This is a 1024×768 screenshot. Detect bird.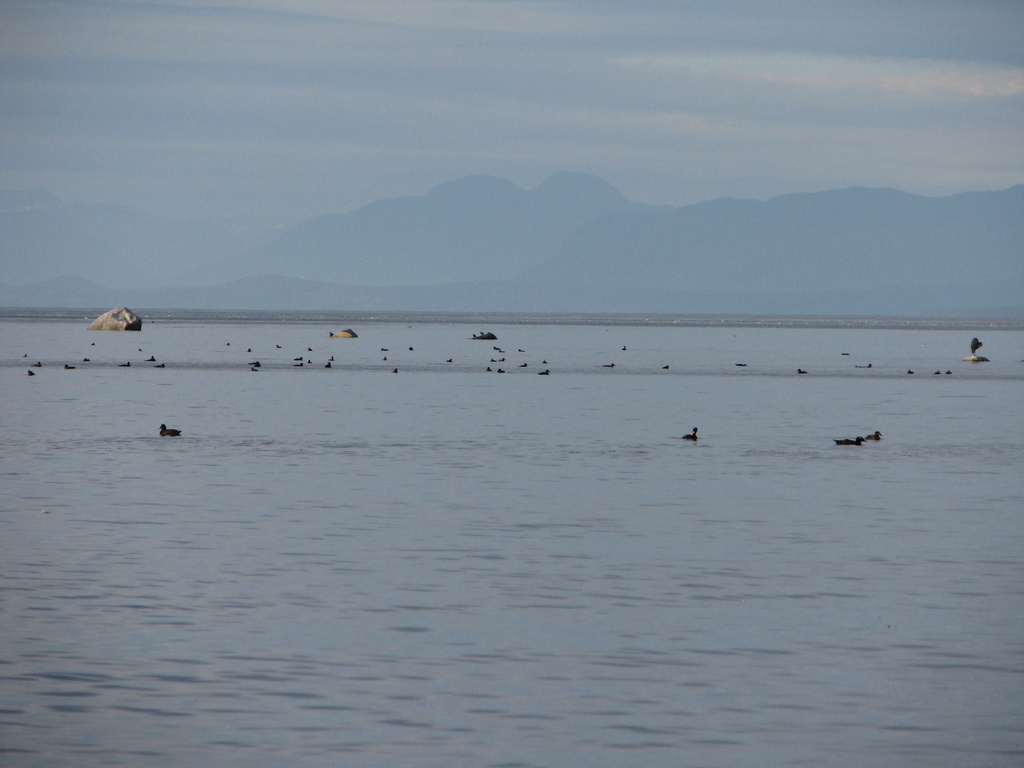
detection(305, 346, 312, 353).
